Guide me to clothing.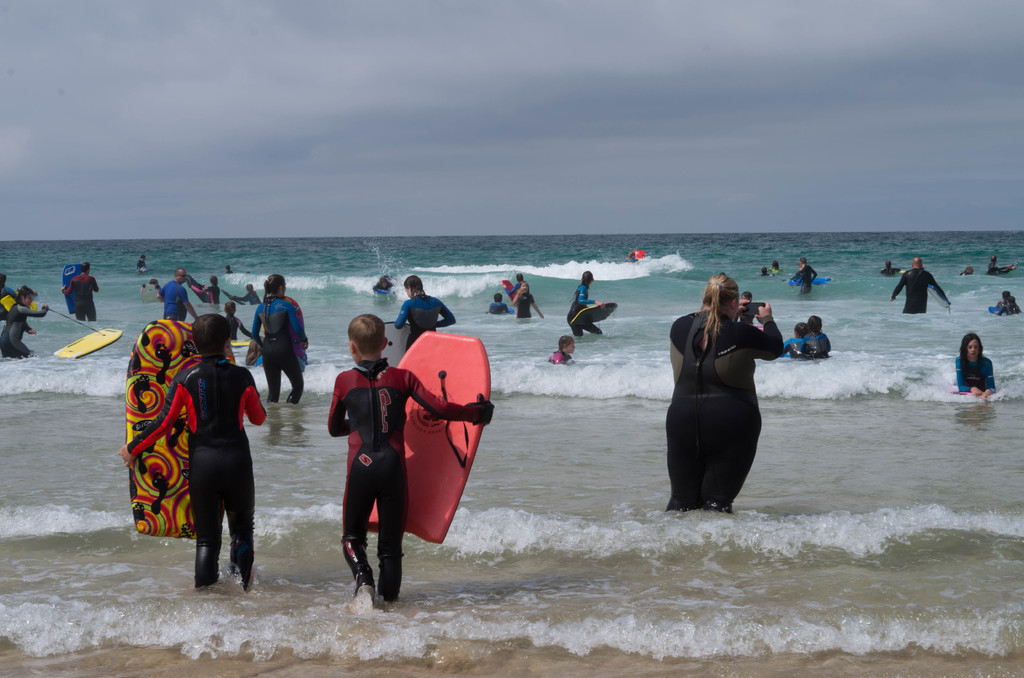
Guidance: region(566, 283, 600, 337).
